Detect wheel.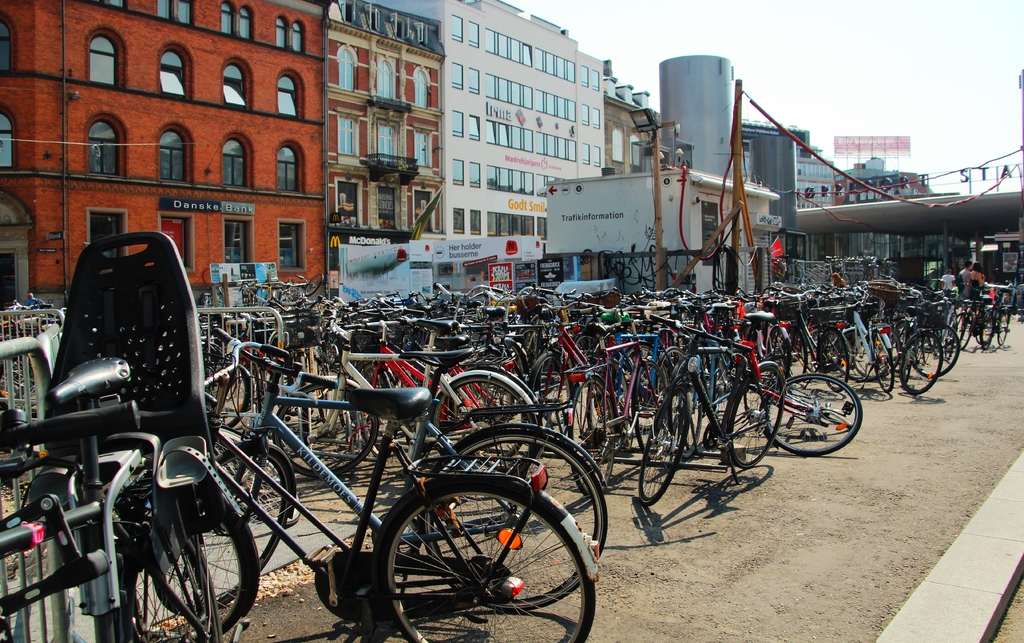
Detected at BBox(854, 330, 886, 380).
